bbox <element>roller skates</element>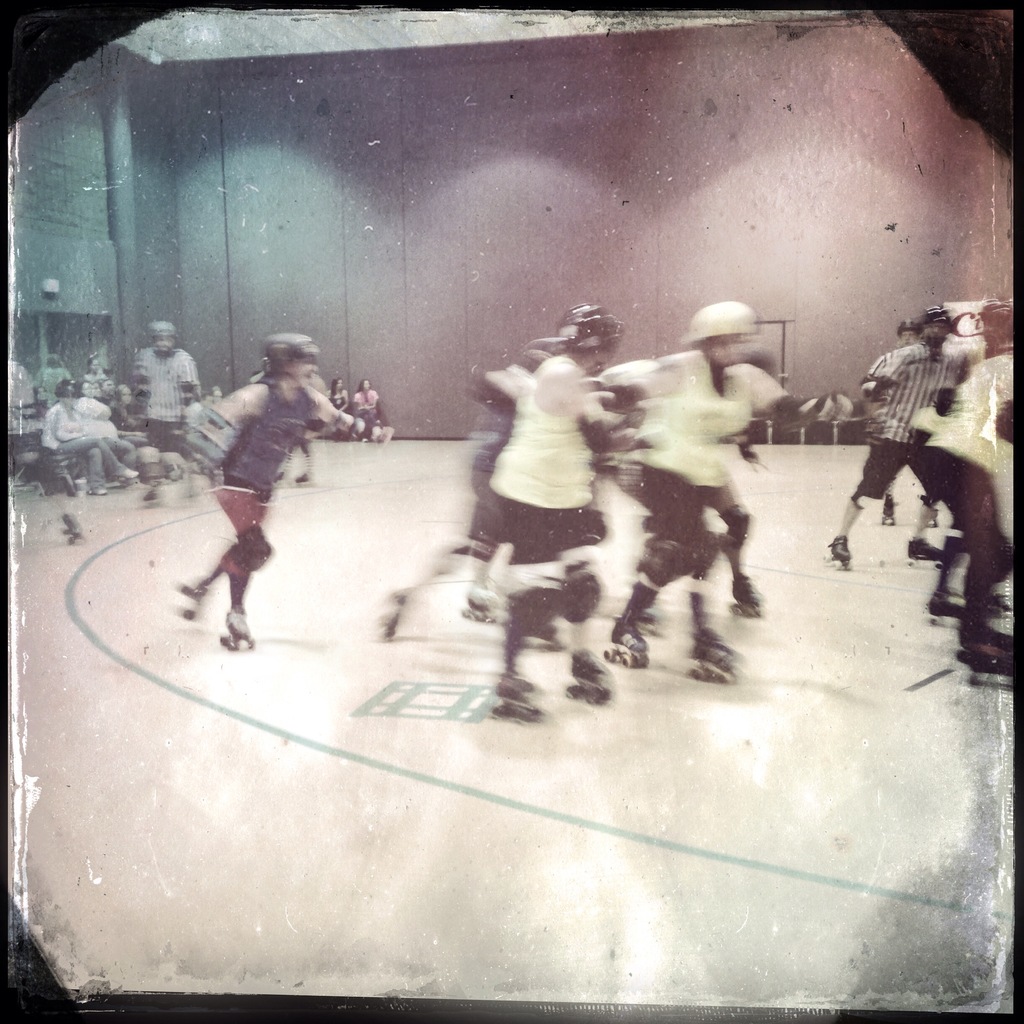
bbox(687, 628, 743, 687)
